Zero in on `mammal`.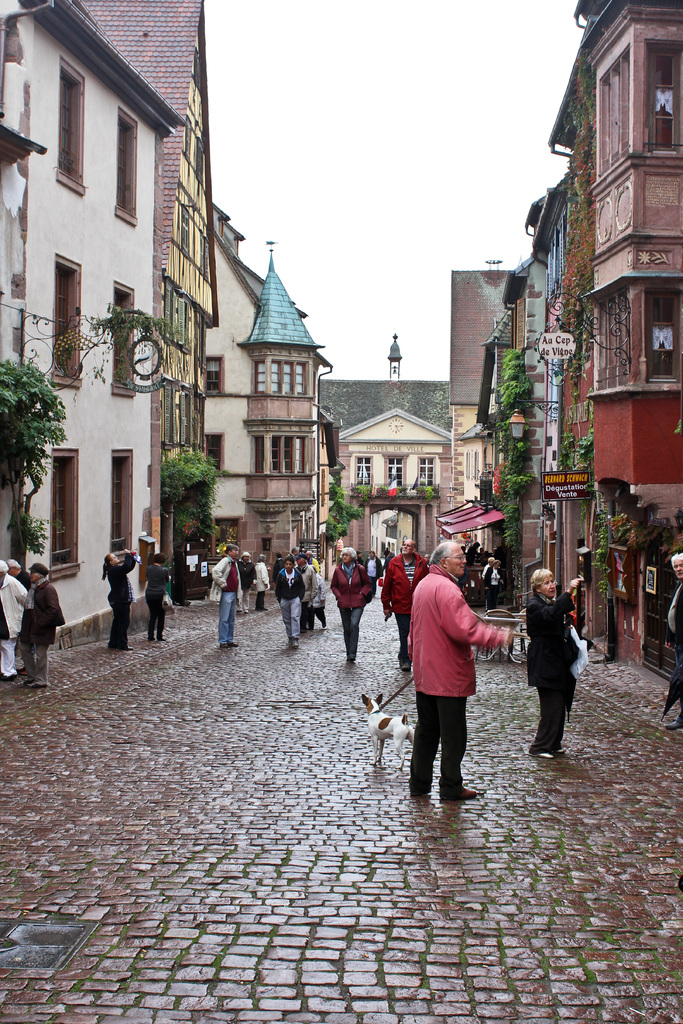
Zeroed in: box(329, 545, 374, 664).
